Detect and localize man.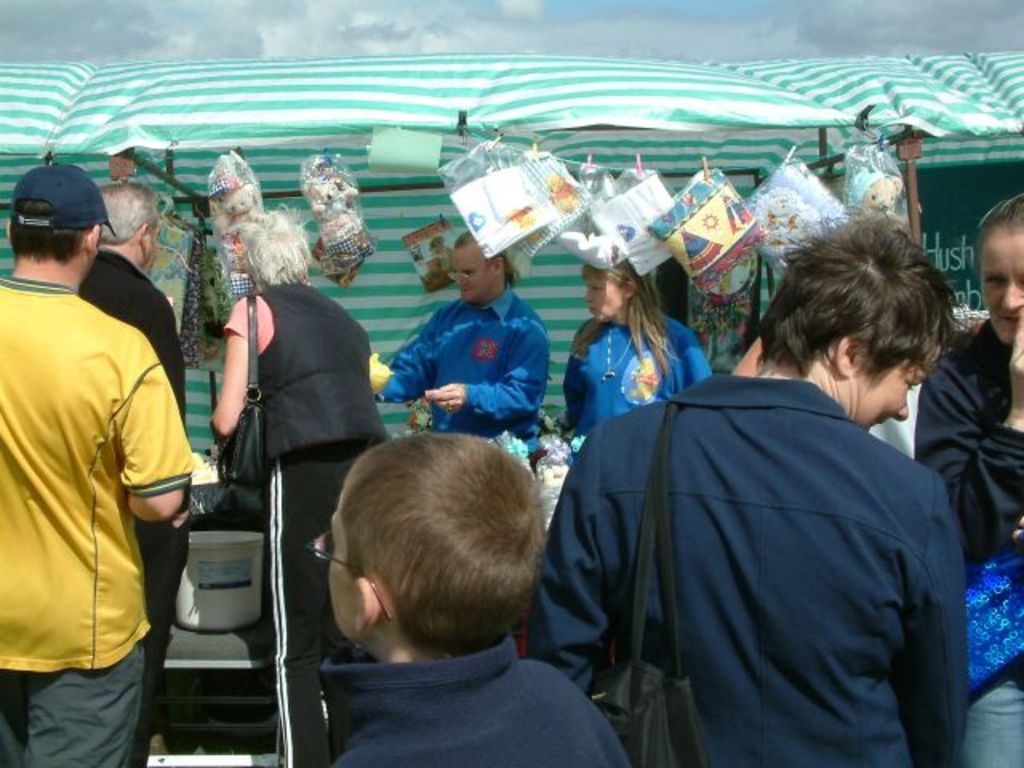
Localized at <region>371, 230, 549, 472</region>.
